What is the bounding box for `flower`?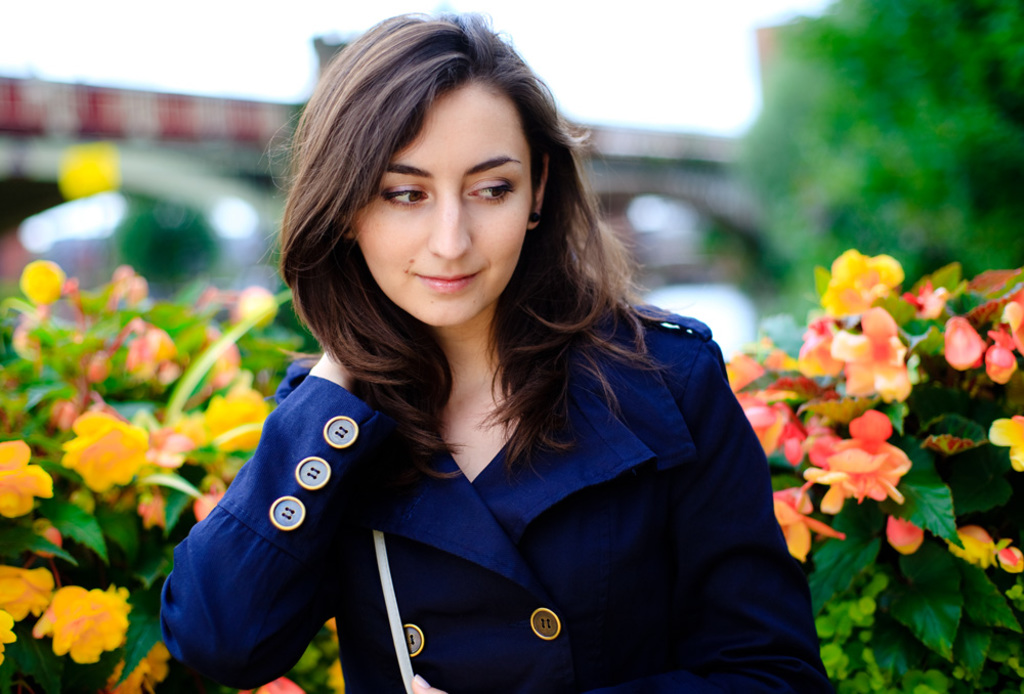
left=238, top=677, right=306, bottom=693.
